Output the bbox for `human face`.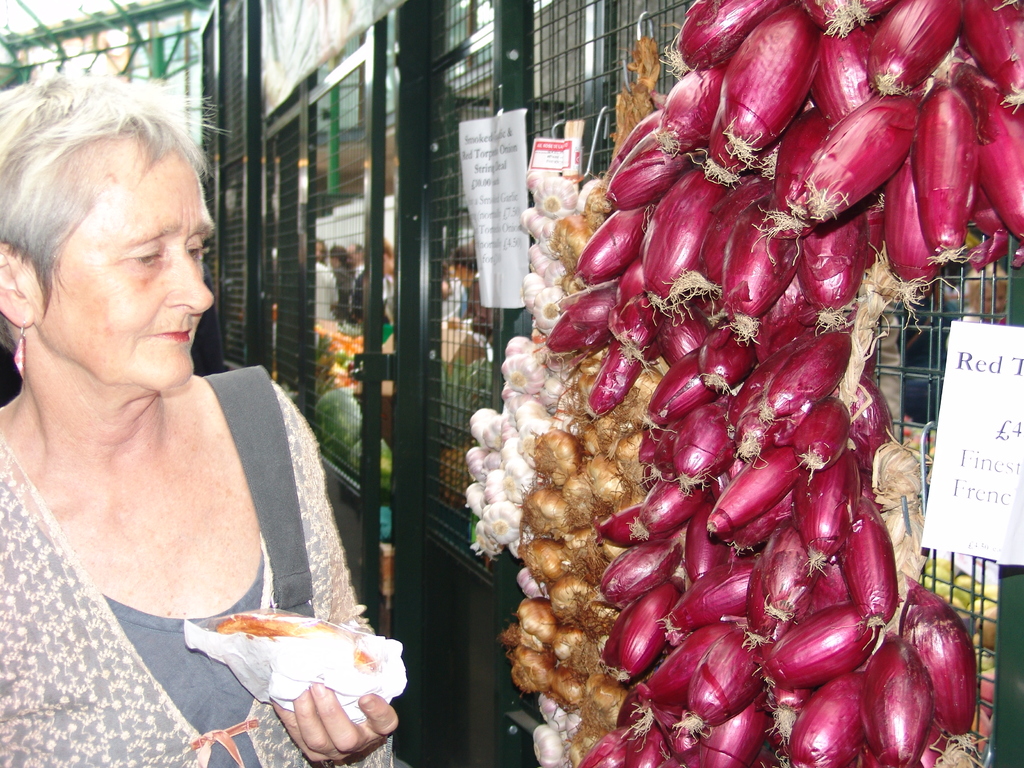
left=38, top=145, right=211, bottom=387.
